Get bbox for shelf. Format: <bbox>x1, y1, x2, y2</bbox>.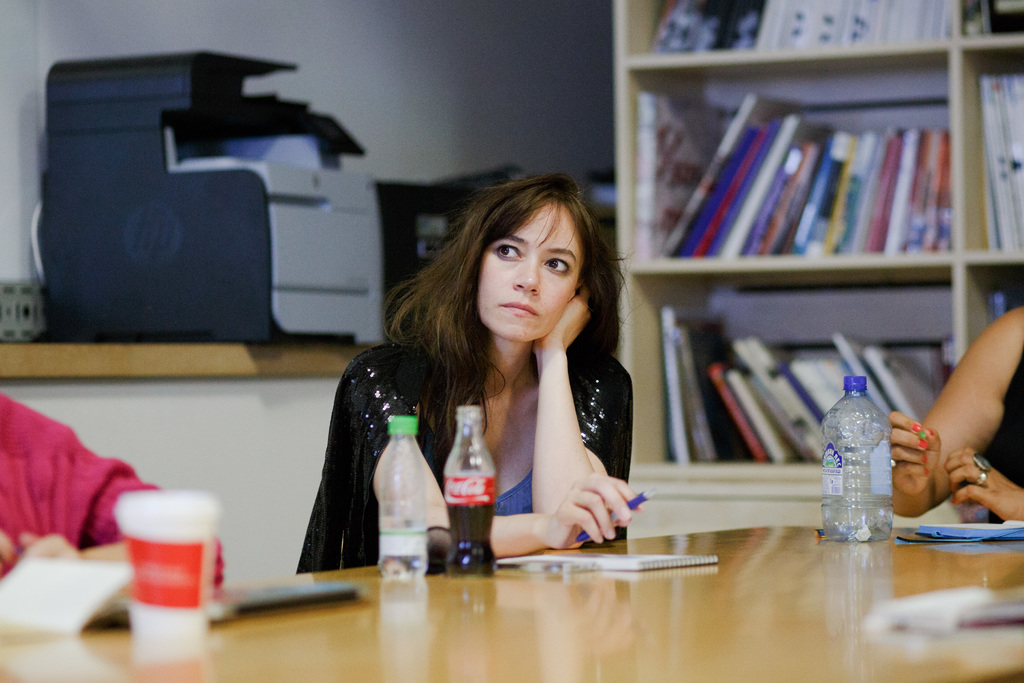
<bbox>969, 0, 1023, 47</bbox>.
